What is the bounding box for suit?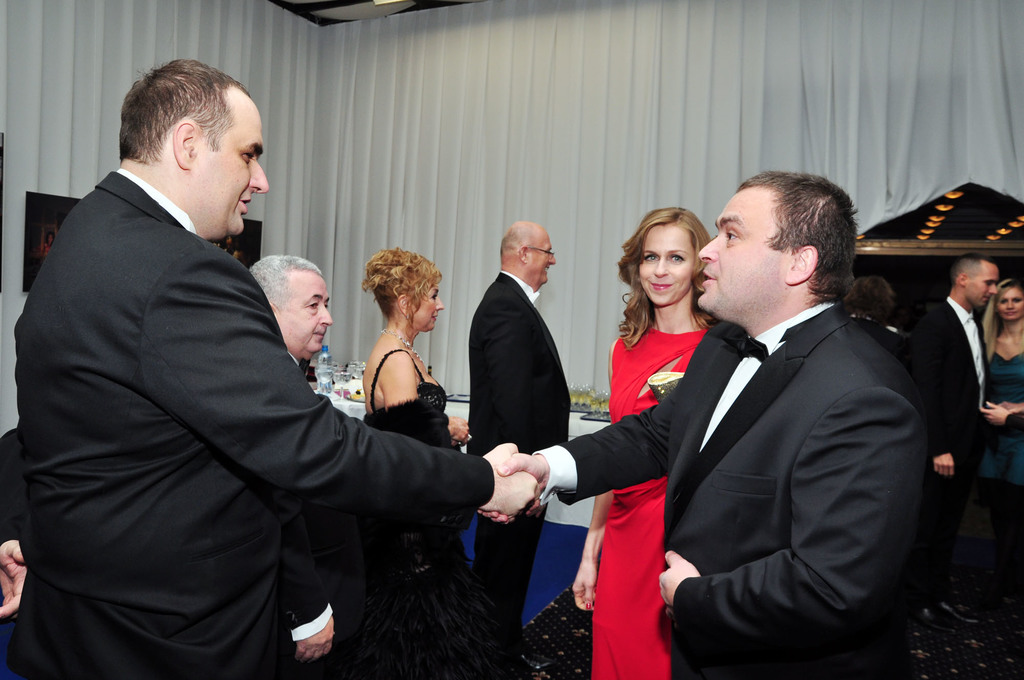
rect(51, 122, 481, 674).
